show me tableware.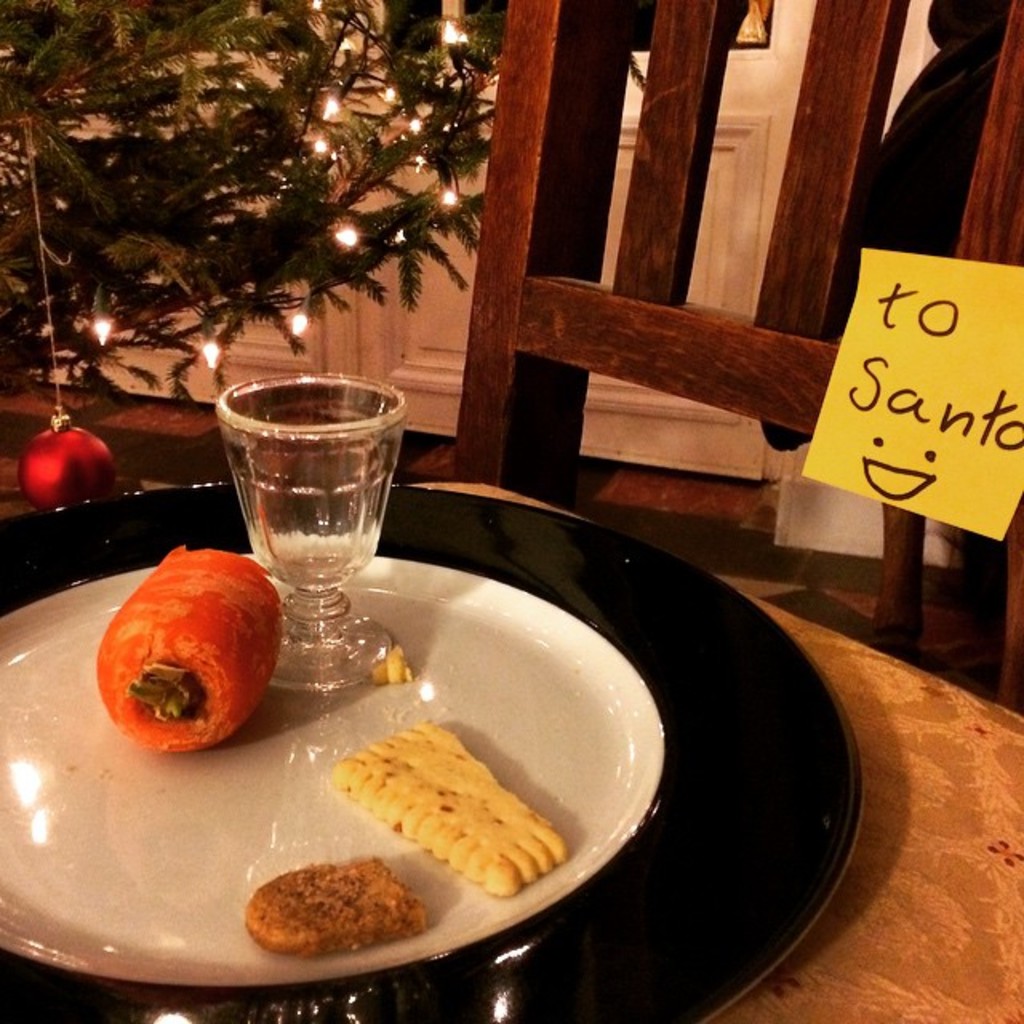
tableware is here: [0, 482, 866, 1022].
